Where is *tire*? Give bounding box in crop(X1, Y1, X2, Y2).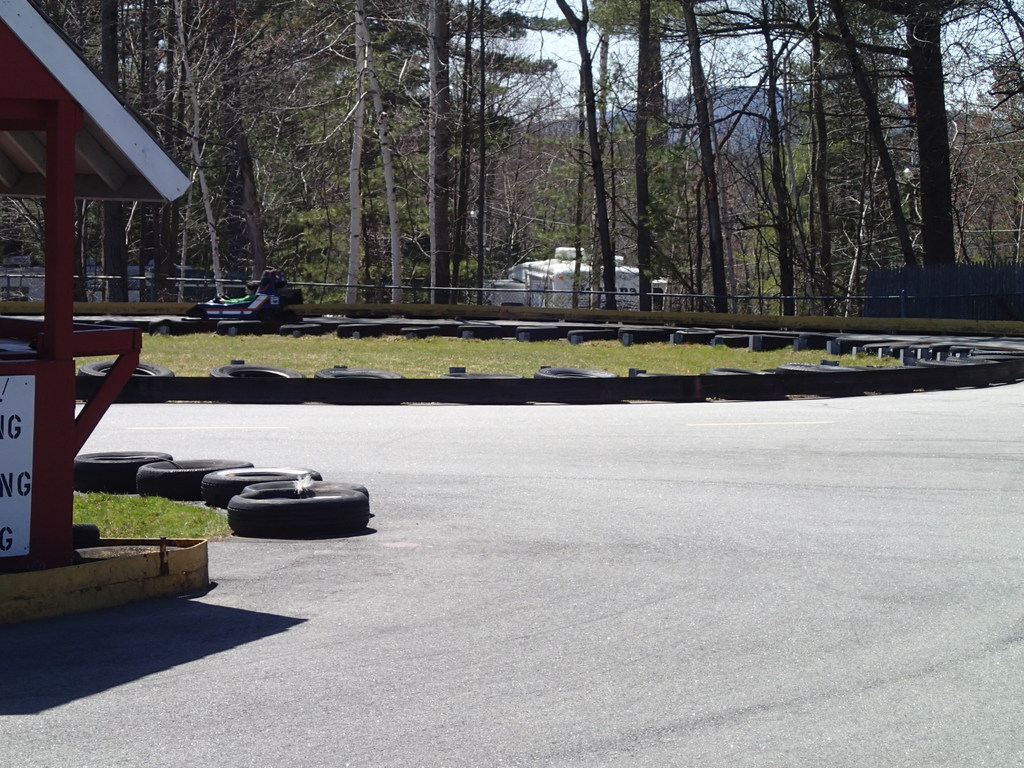
crop(457, 321, 503, 338).
